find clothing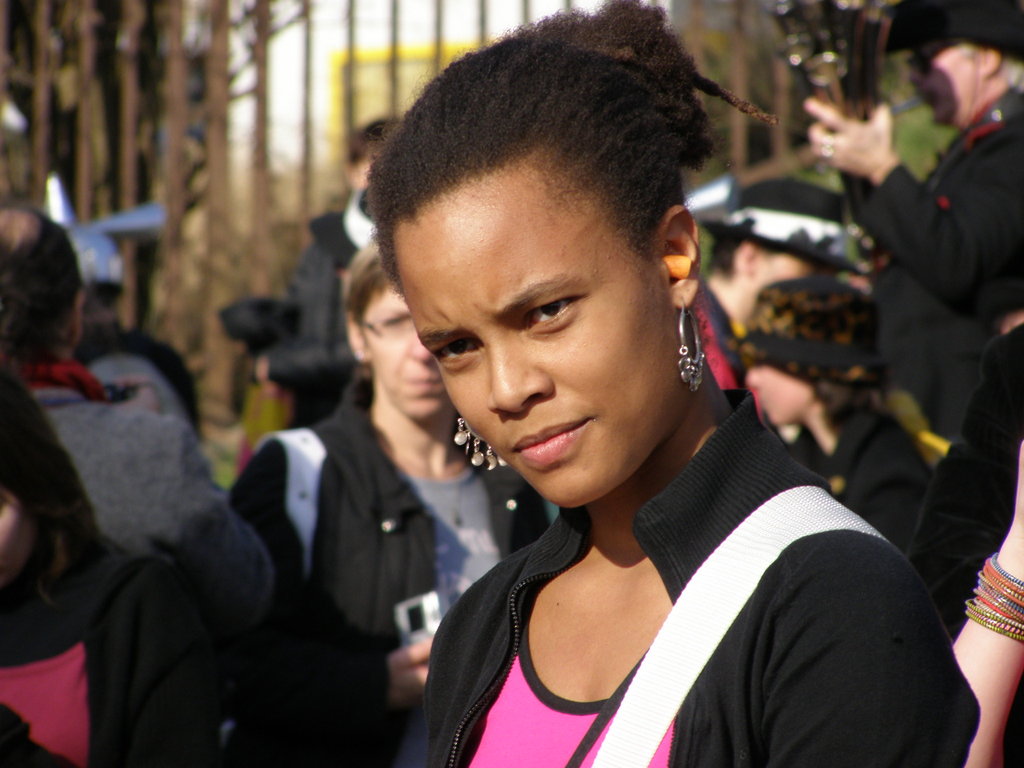
bbox(906, 331, 1023, 767)
